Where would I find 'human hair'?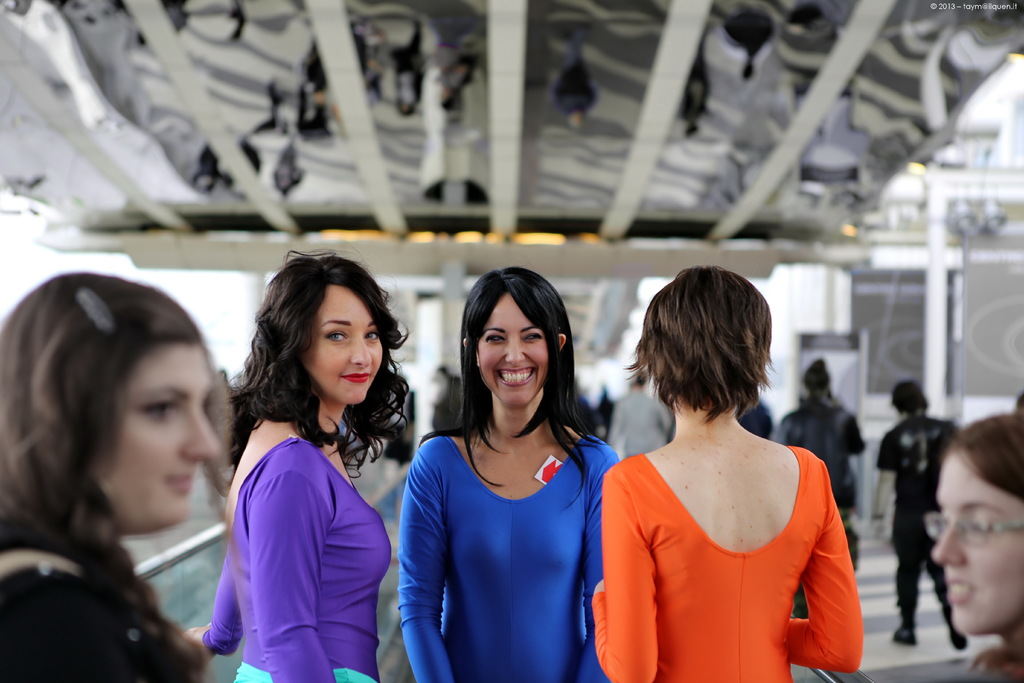
At BBox(939, 411, 1023, 682).
